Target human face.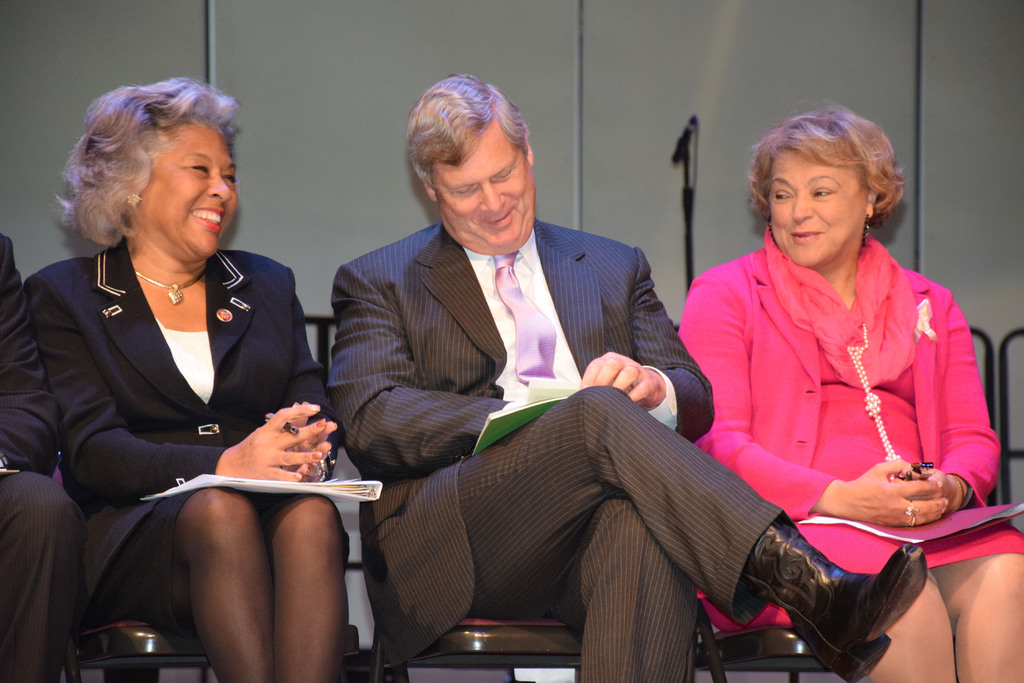
Target region: pyautogui.locateOnScreen(137, 120, 238, 261).
